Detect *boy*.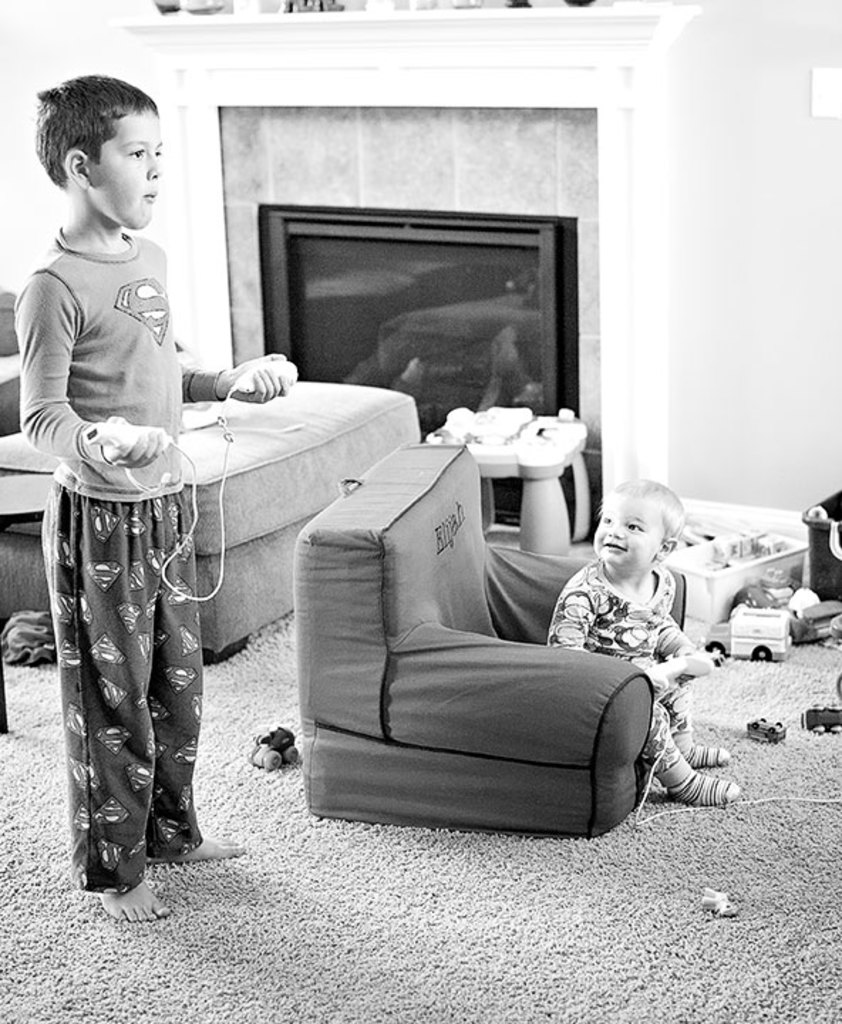
Detected at [left=538, top=465, right=751, bottom=809].
